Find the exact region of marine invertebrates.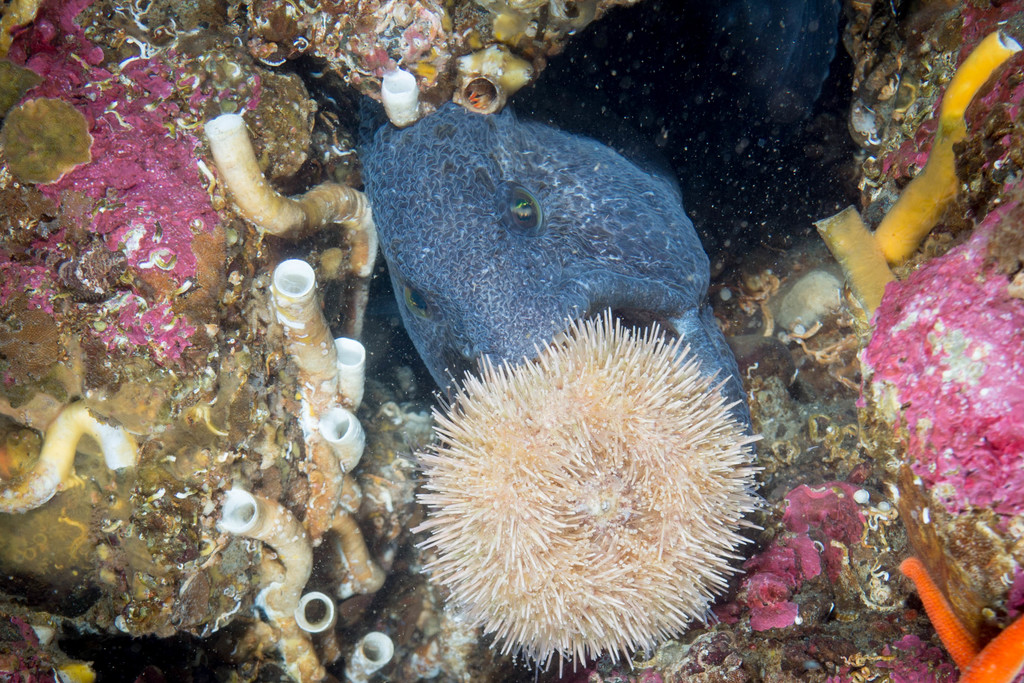
Exact region: [264,0,863,458].
